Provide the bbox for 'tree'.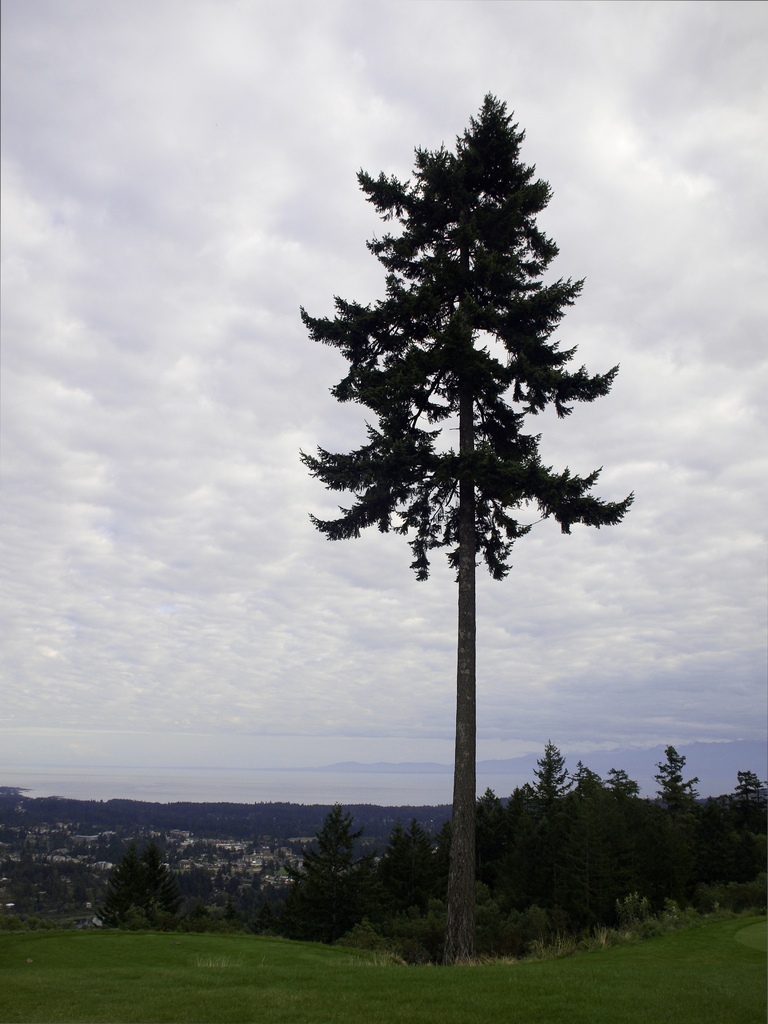
<region>294, 42, 657, 908</region>.
